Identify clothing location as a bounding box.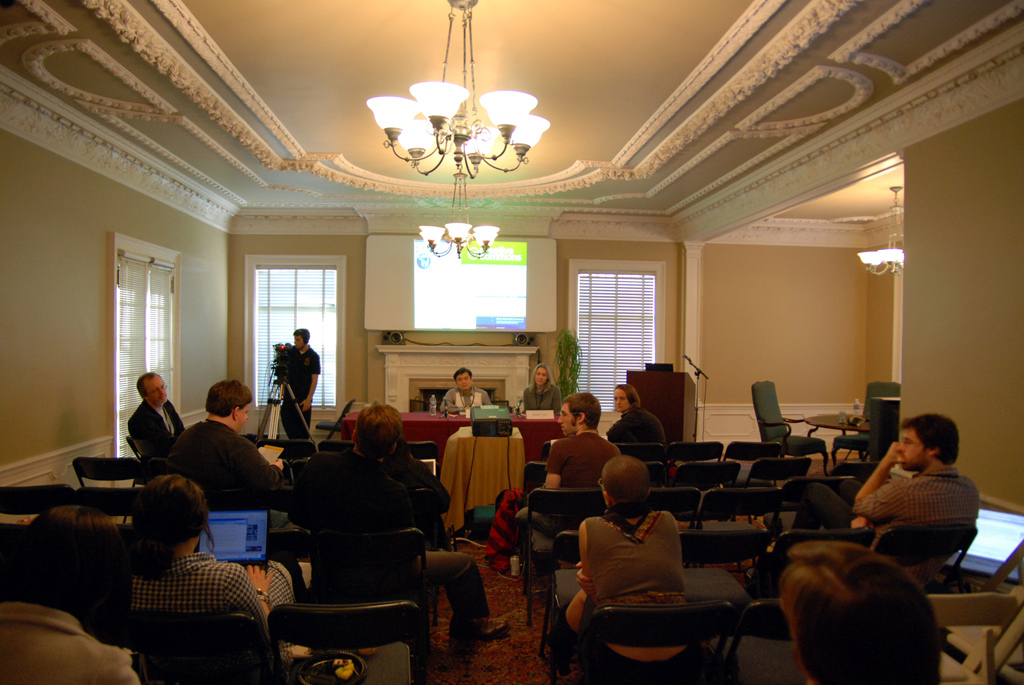
125:547:300:684.
